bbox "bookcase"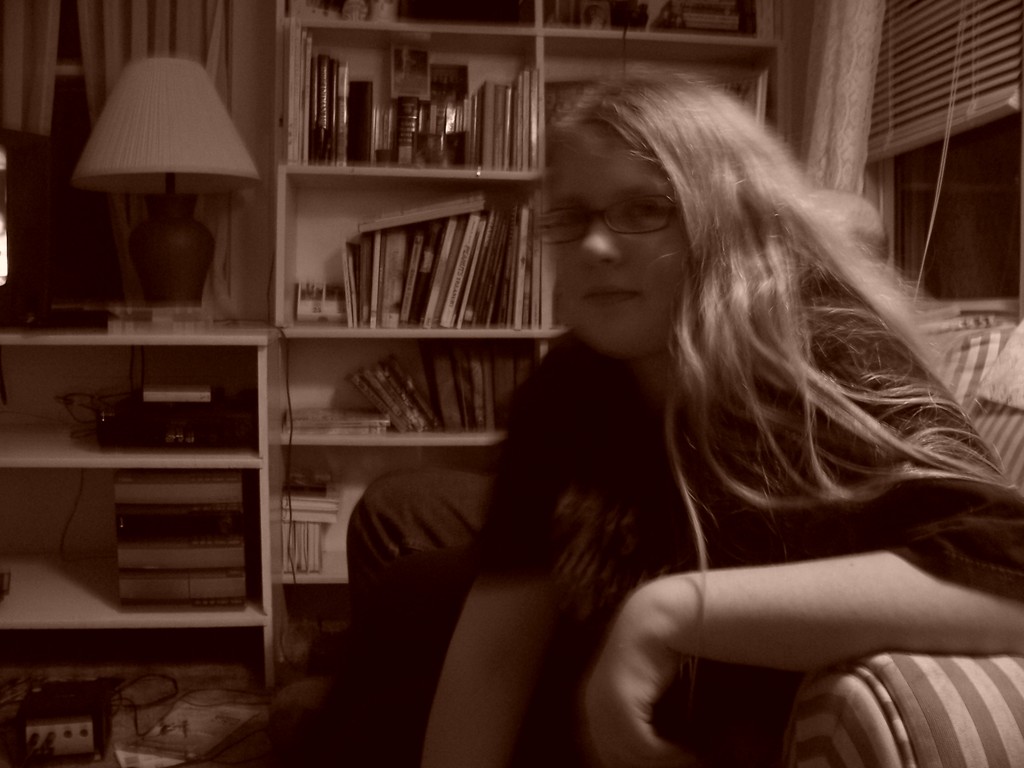
(left=0, top=0, right=815, bottom=701)
